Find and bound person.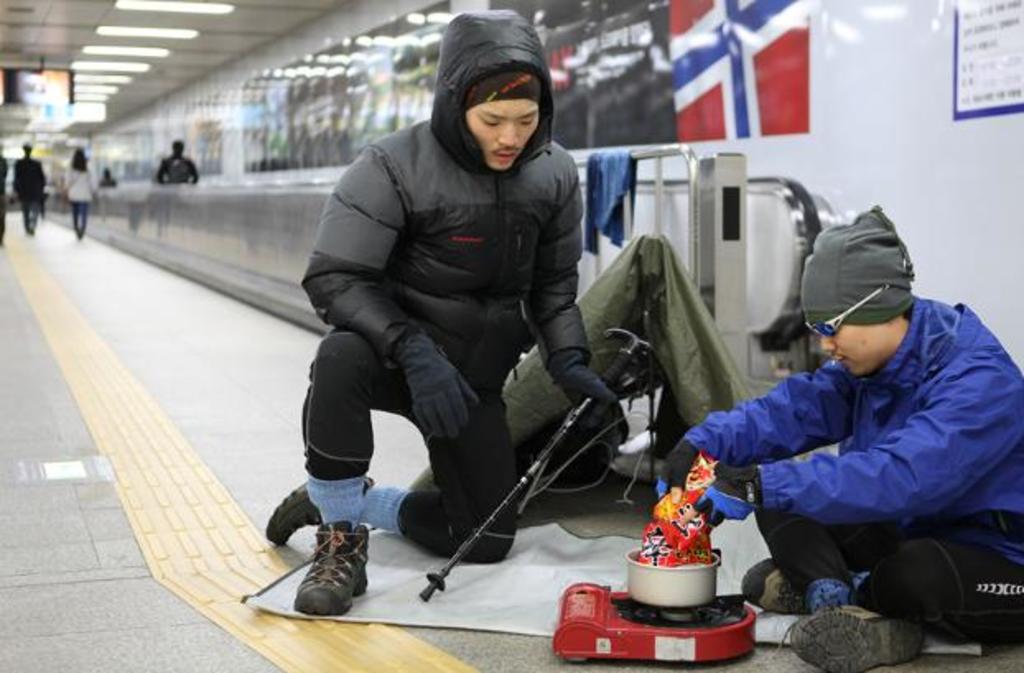
Bound: (286, 28, 621, 629).
